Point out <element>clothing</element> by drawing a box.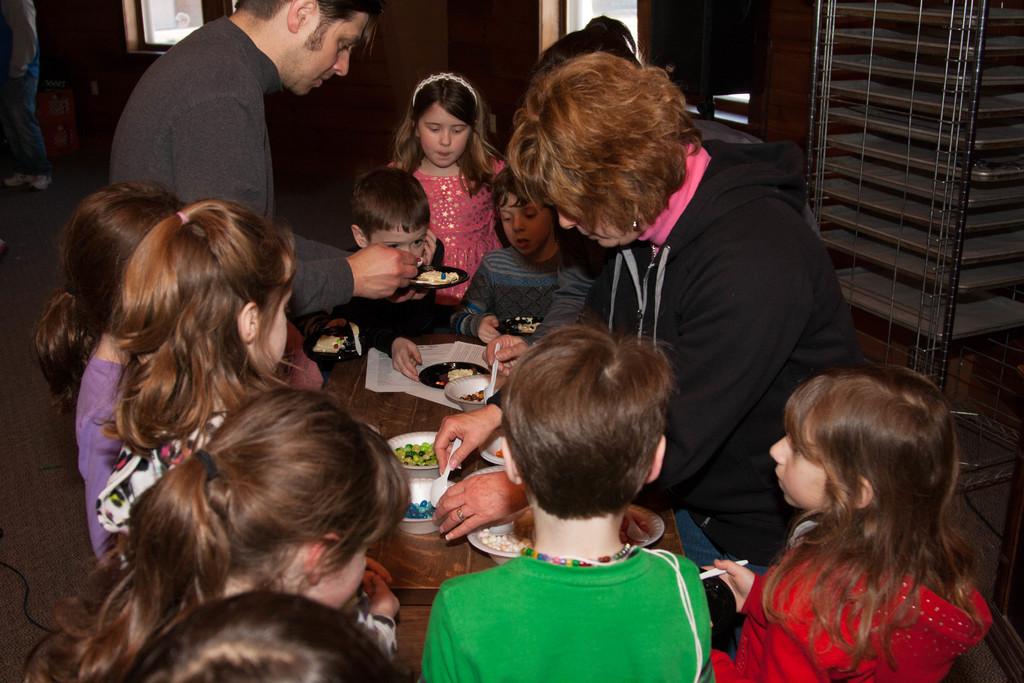
384, 154, 509, 314.
